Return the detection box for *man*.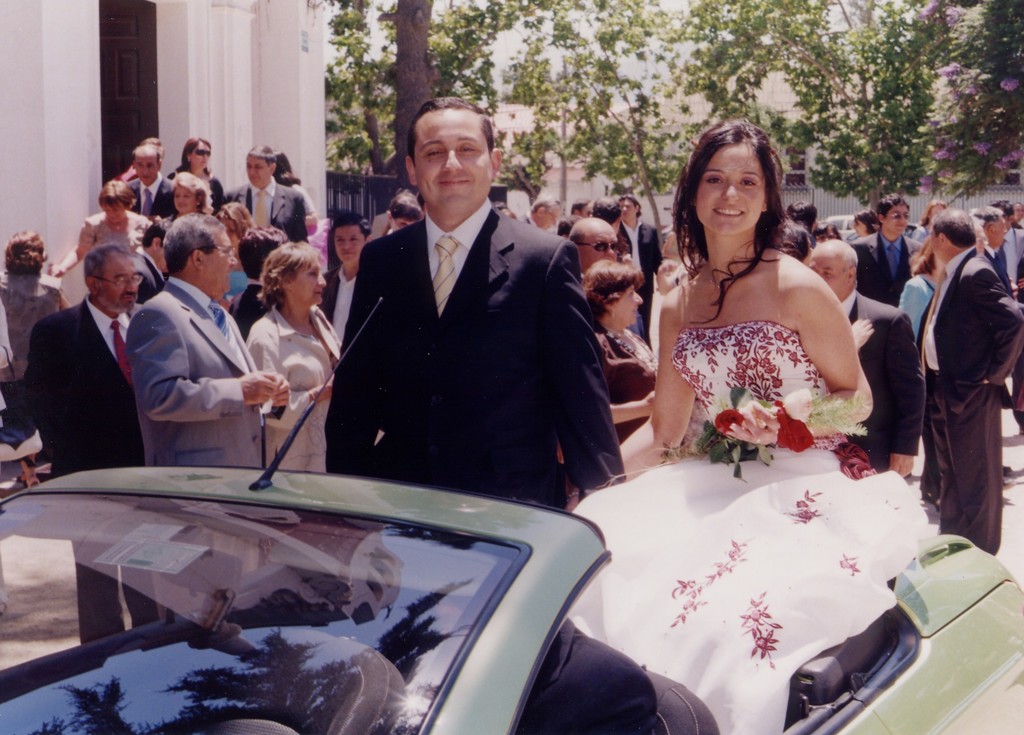
323:92:628:520.
